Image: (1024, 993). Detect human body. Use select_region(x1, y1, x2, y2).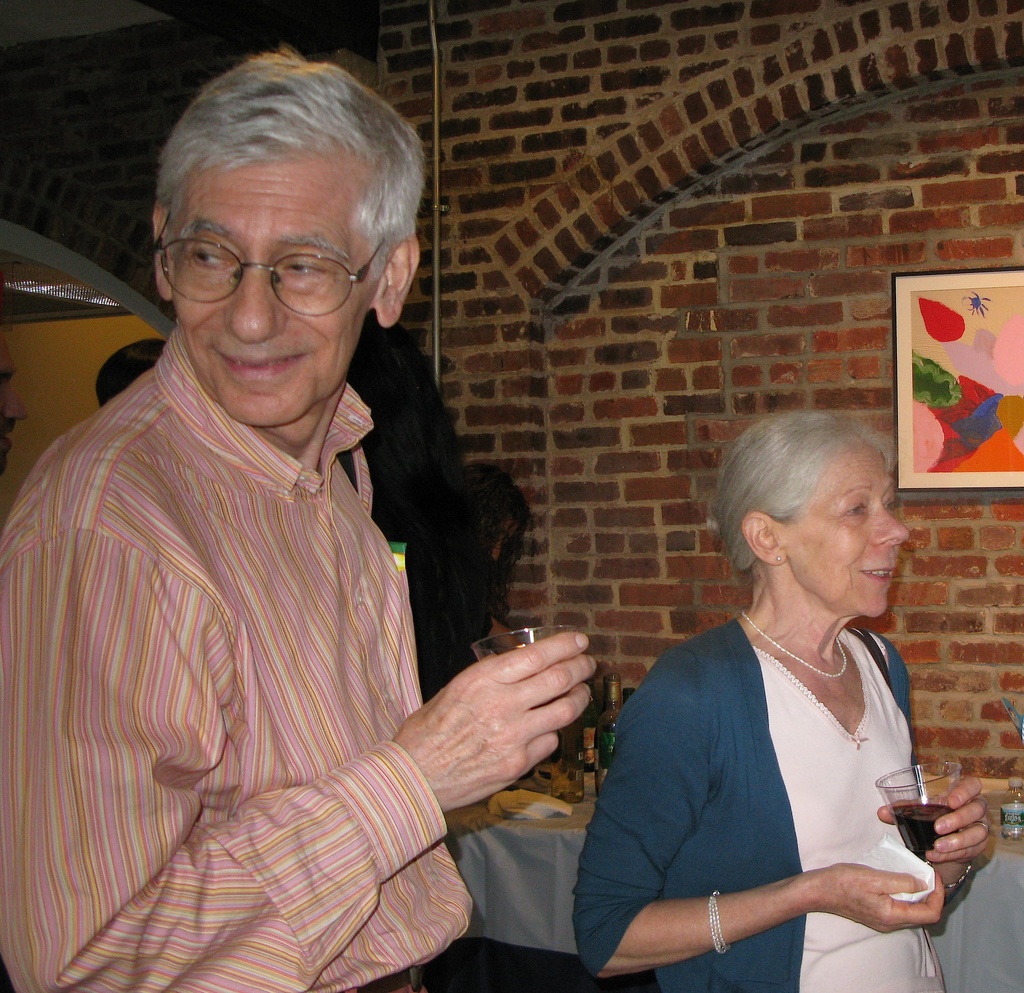
select_region(31, 96, 515, 992).
